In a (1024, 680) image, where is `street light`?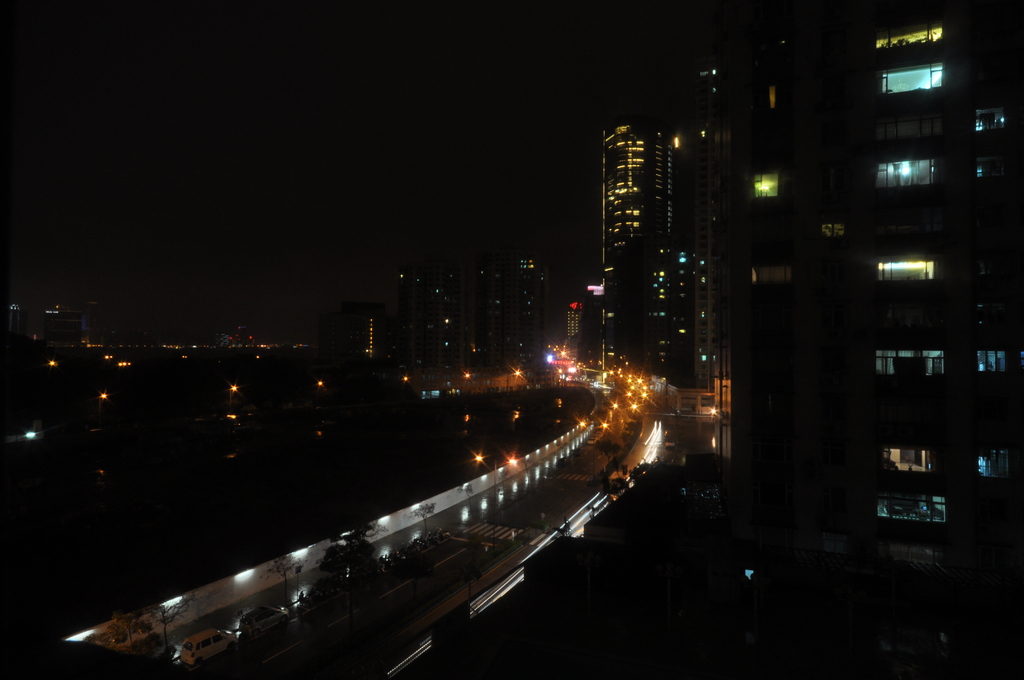
x1=230 y1=385 x2=235 y2=405.
